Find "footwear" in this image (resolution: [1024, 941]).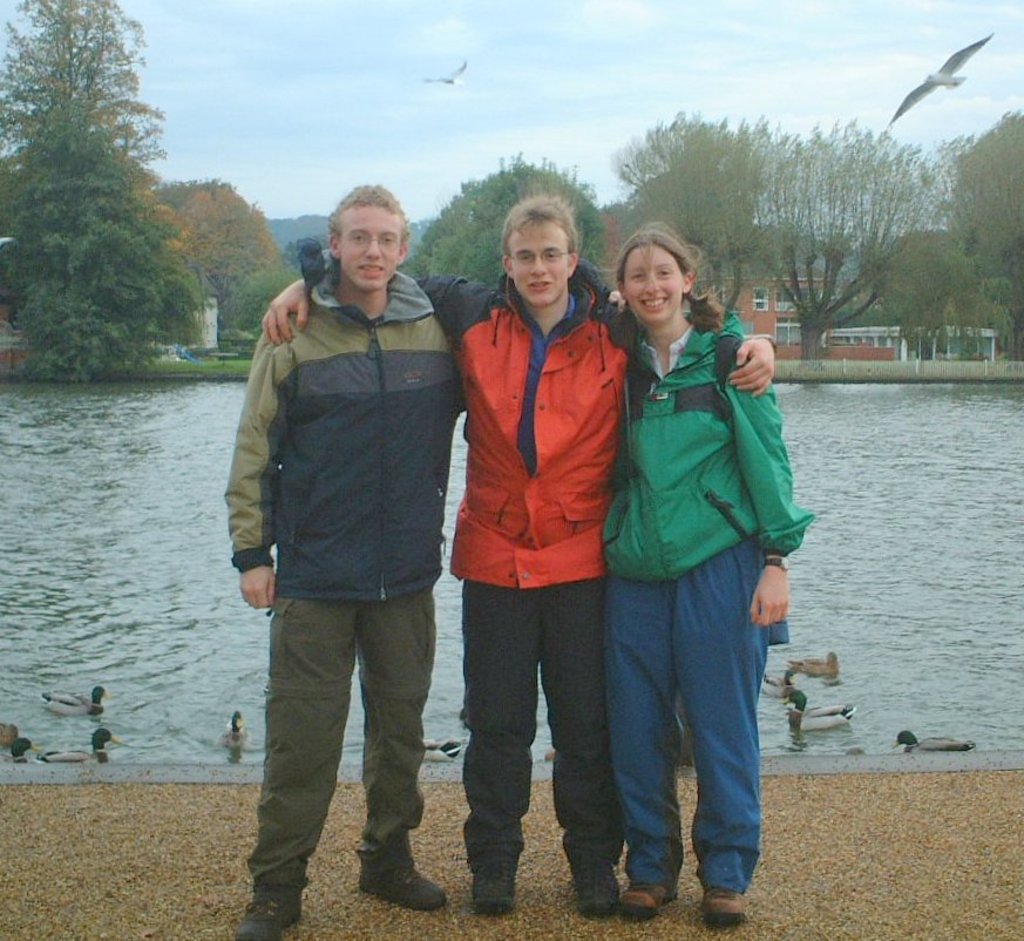
pyautogui.locateOnScreen(237, 898, 299, 940).
